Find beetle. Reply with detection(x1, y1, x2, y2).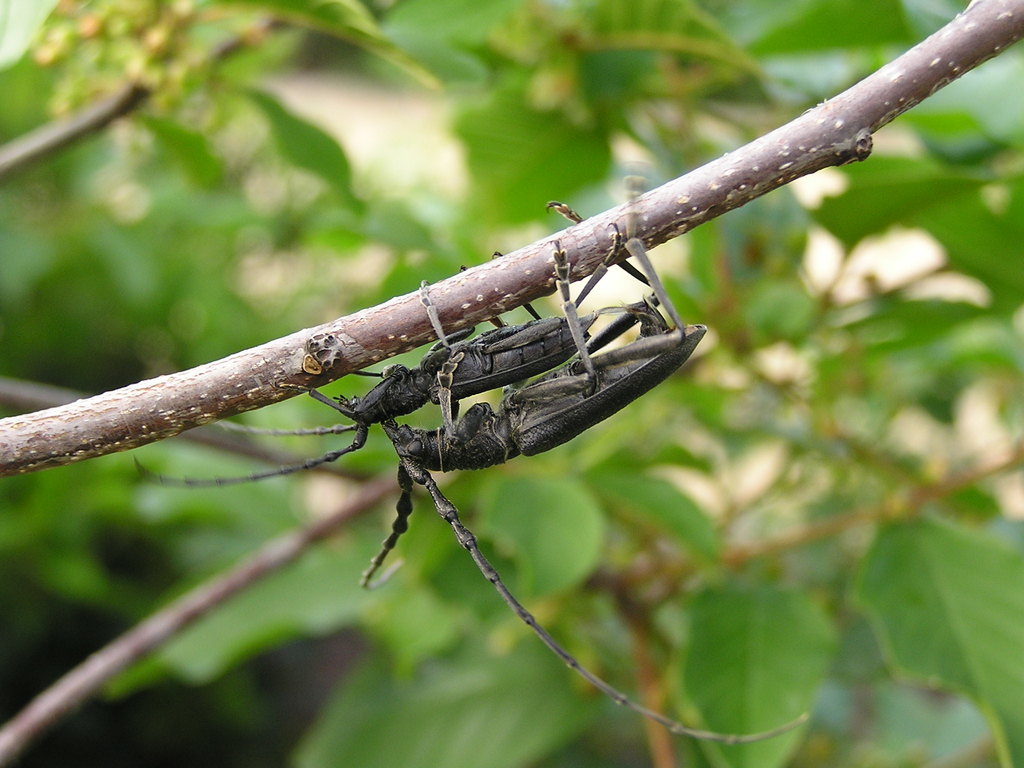
detection(358, 264, 798, 711).
